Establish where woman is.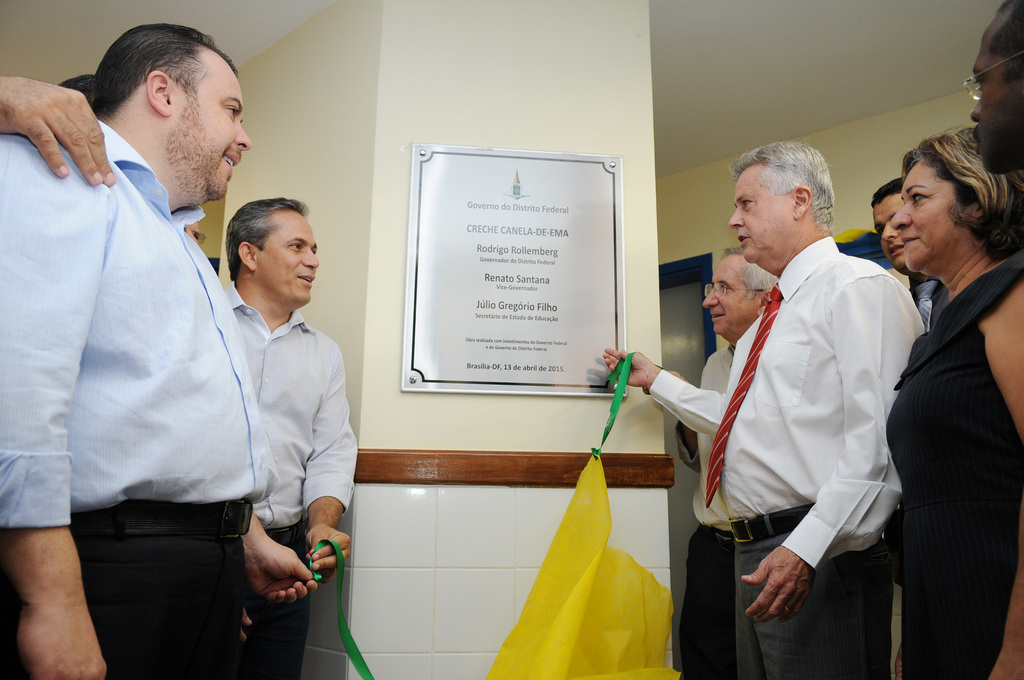
Established at left=866, top=127, right=1017, bottom=679.
